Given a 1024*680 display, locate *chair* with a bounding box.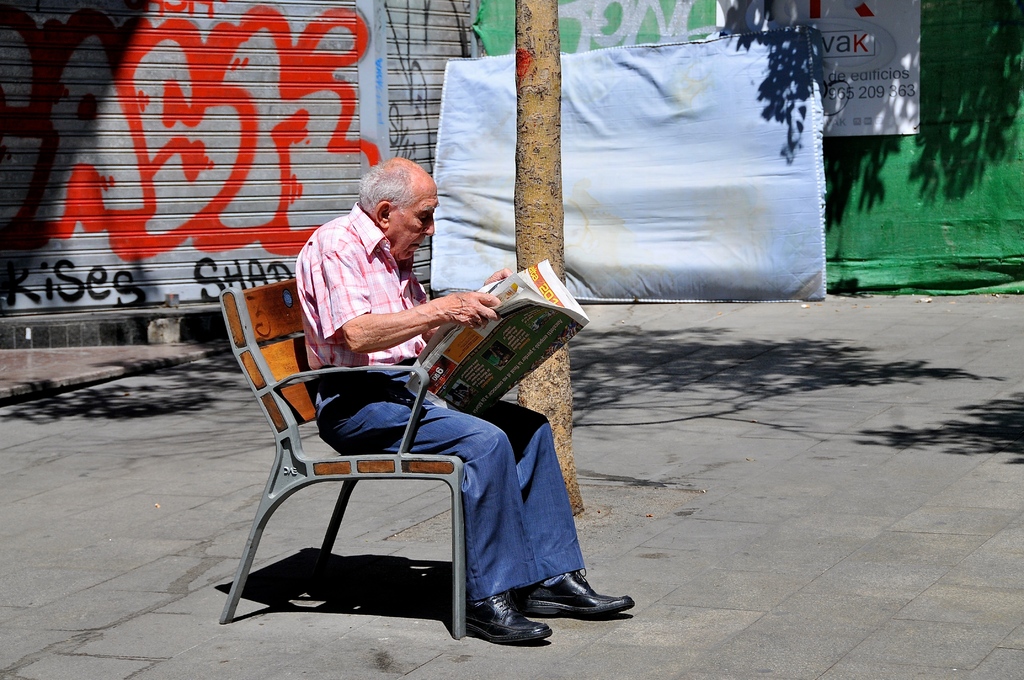
Located: (x1=217, y1=284, x2=464, y2=640).
